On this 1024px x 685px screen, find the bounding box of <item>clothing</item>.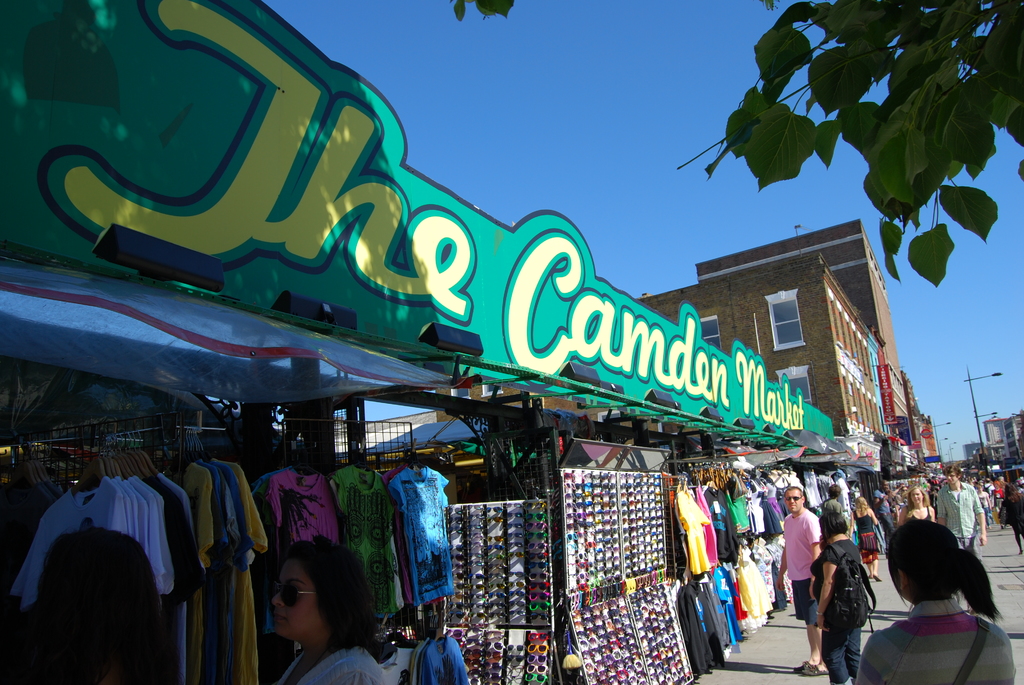
Bounding box: bbox=(389, 467, 449, 597).
